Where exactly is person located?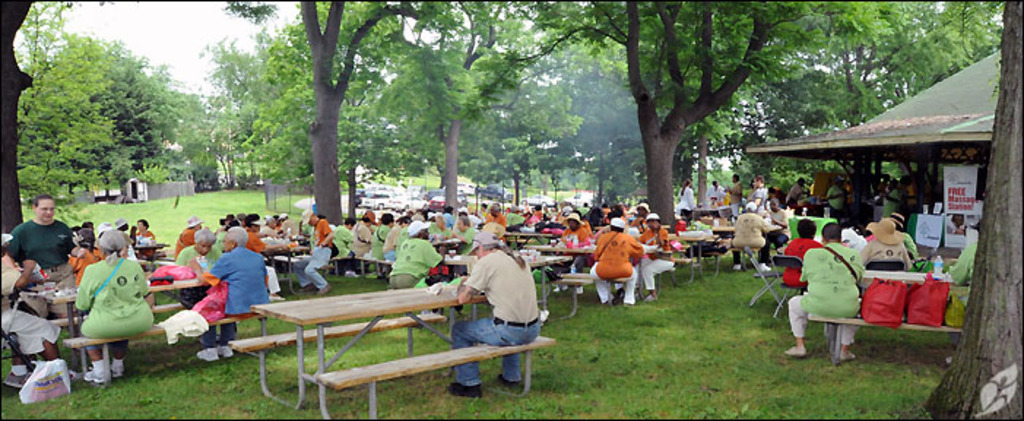
Its bounding box is left=456, top=212, right=469, bottom=218.
